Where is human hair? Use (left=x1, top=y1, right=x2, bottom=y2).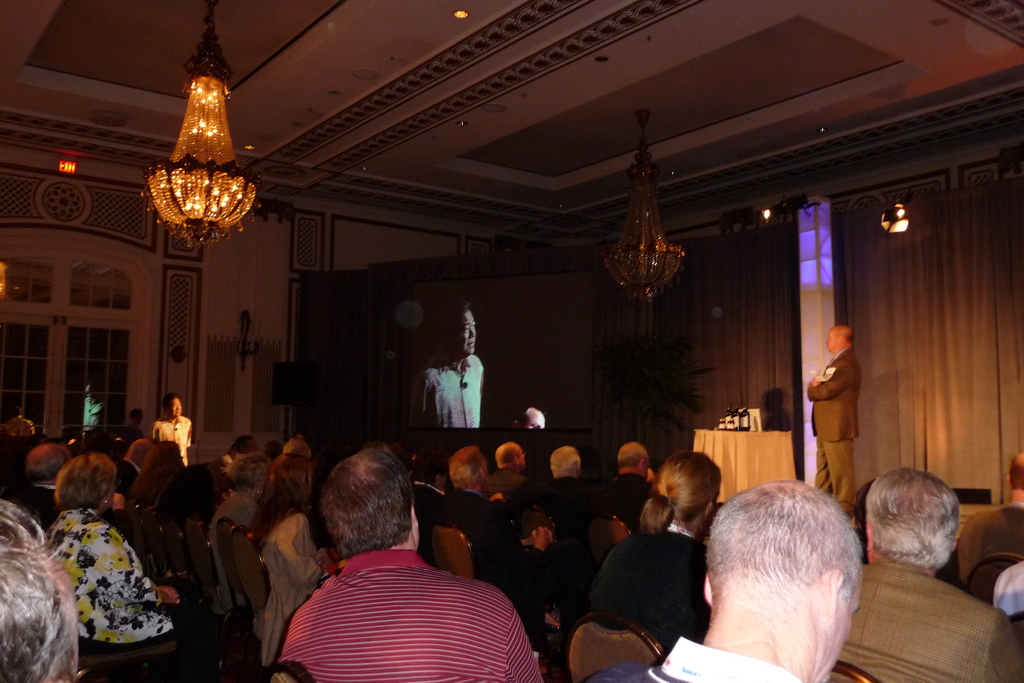
(left=324, top=438, right=413, bottom=561).
